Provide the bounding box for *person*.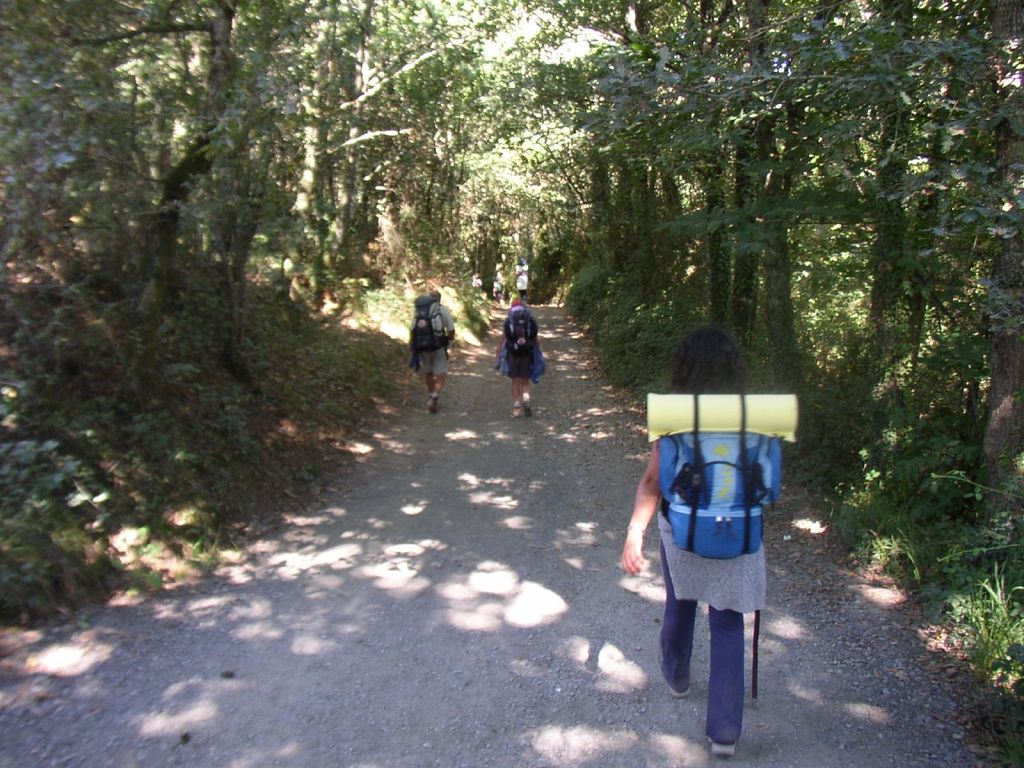
<box>470,270,482,290</box>.
